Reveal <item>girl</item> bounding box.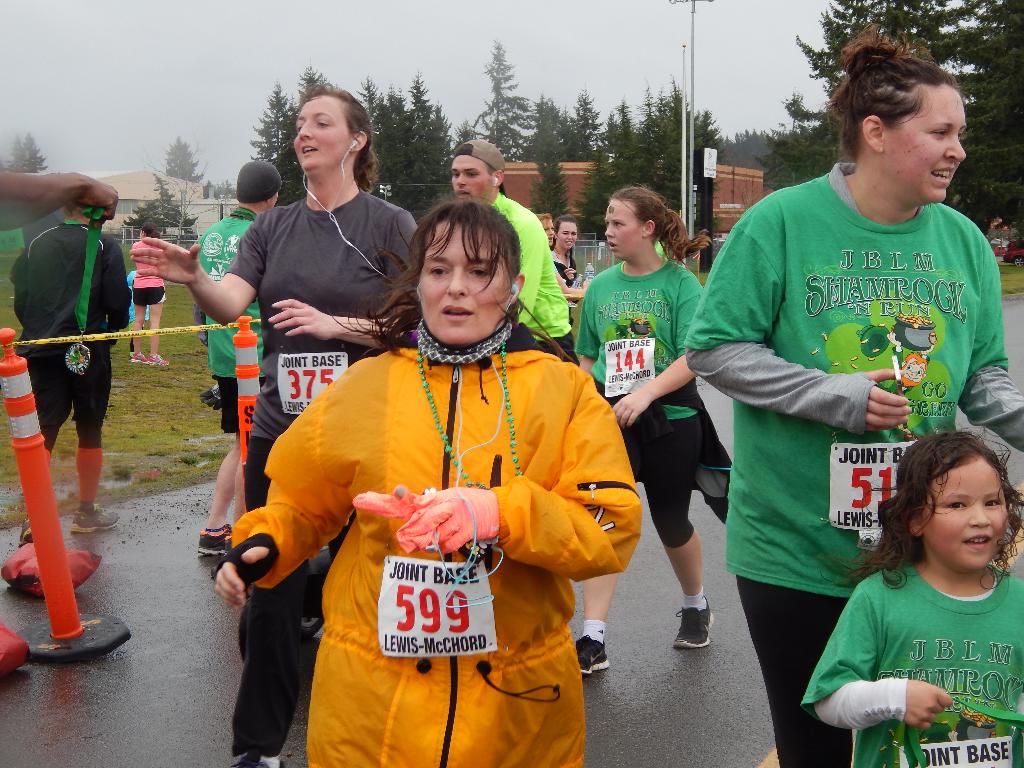
Revealed: x1=216, y1=200, x2=645, y2=767.
